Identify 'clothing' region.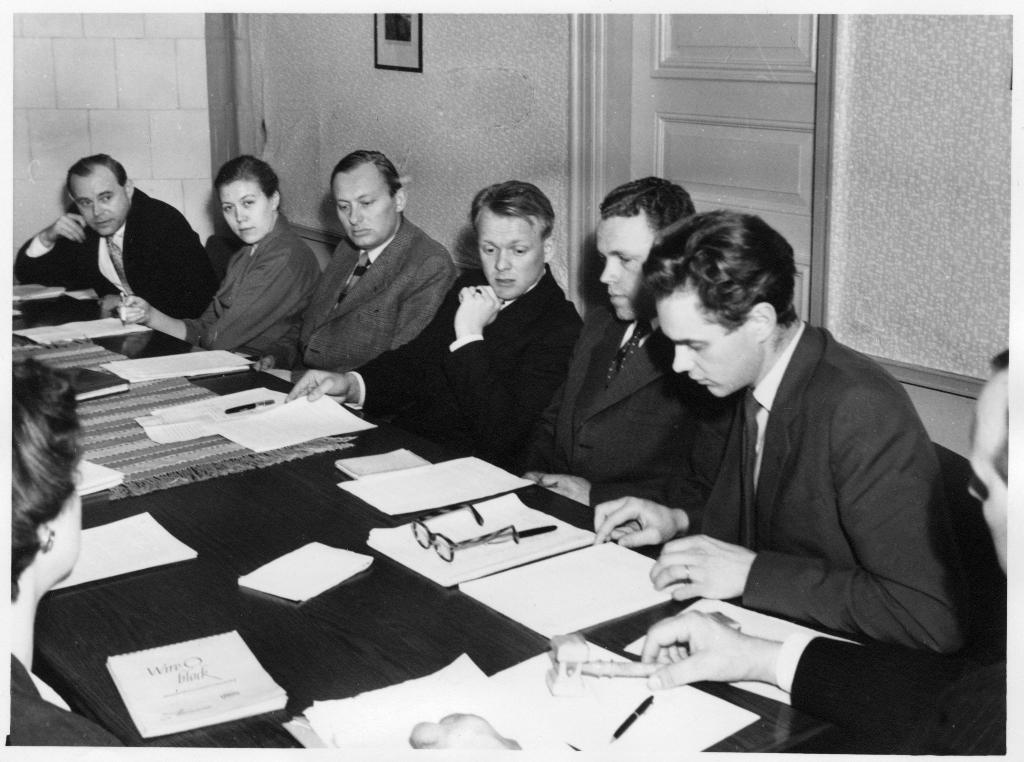
Region: x1=20, y1=190, x2=218, y2=311.
